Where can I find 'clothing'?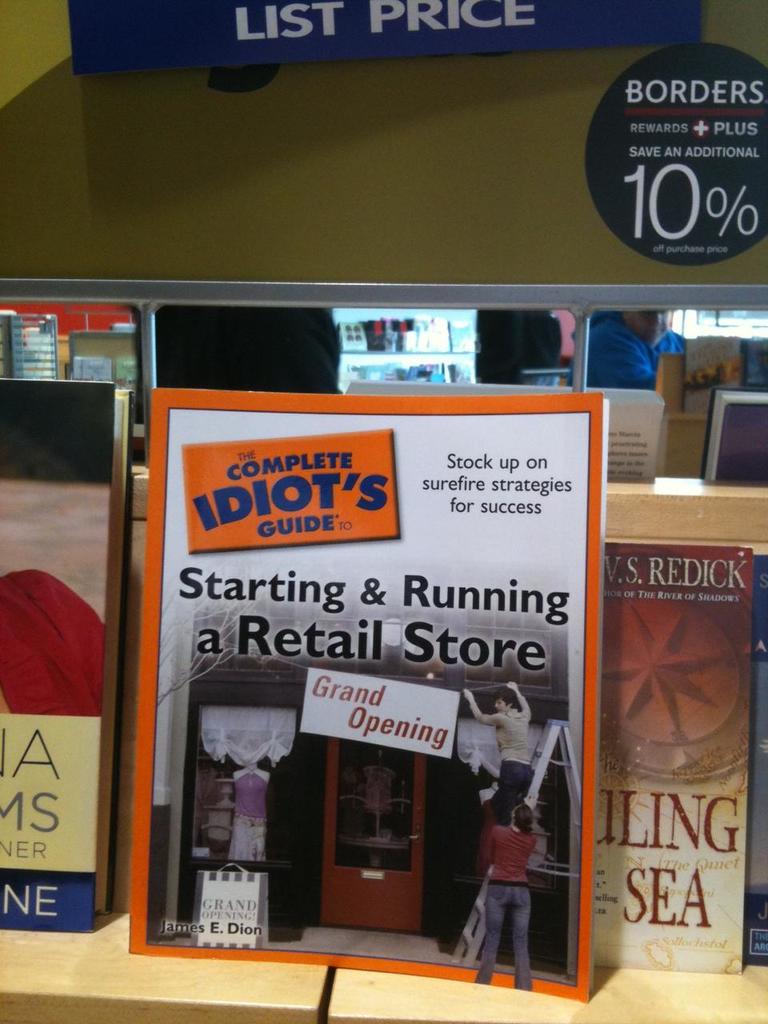
You can find it at rect(480, 827, 537, 882).
